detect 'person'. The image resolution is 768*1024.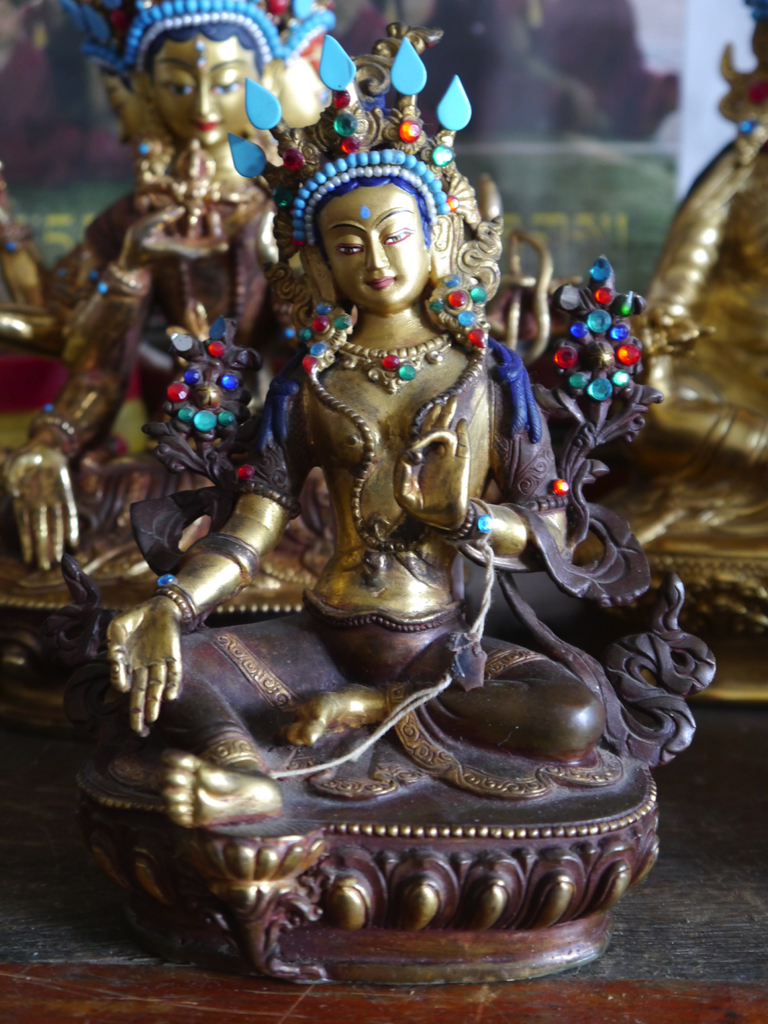
l=104, t=177, r=606, b=829.
